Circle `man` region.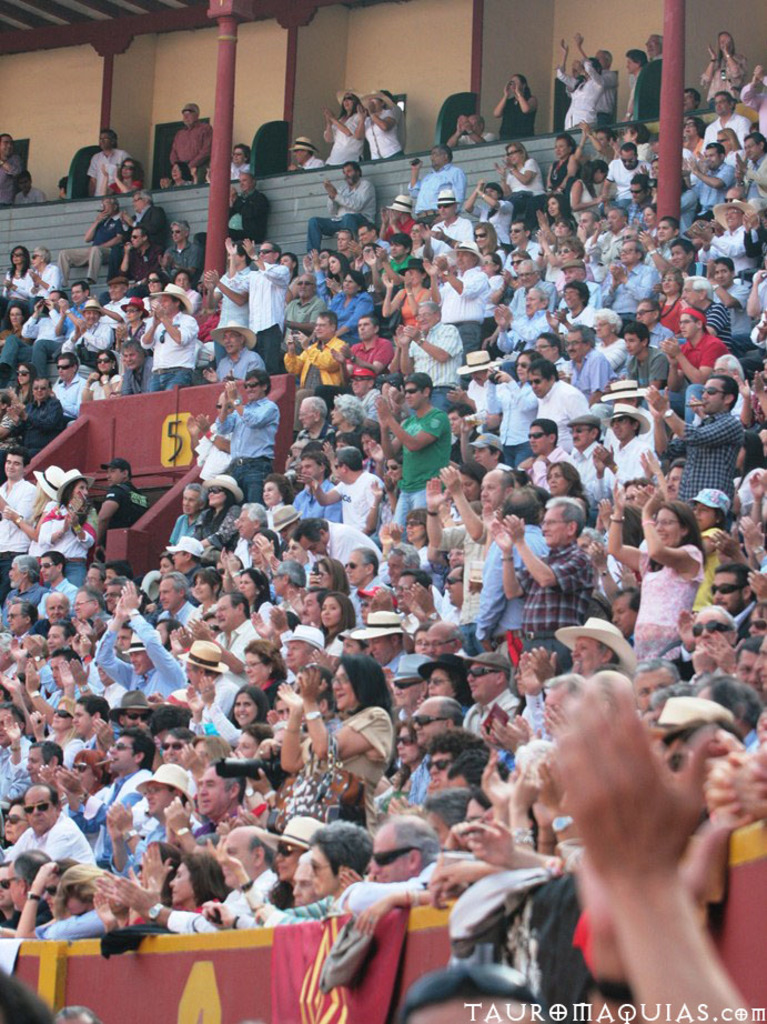
Region: [x1=91, y1=456, x2=145, y2=576].
